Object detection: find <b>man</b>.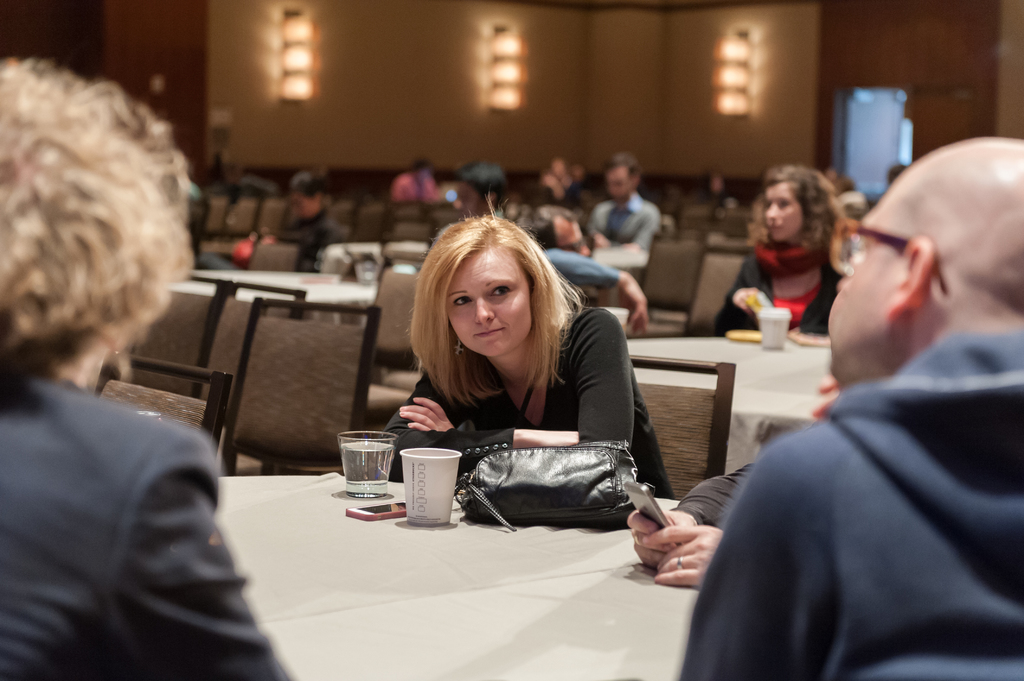
bbox(676, 134, 1023, 680).
